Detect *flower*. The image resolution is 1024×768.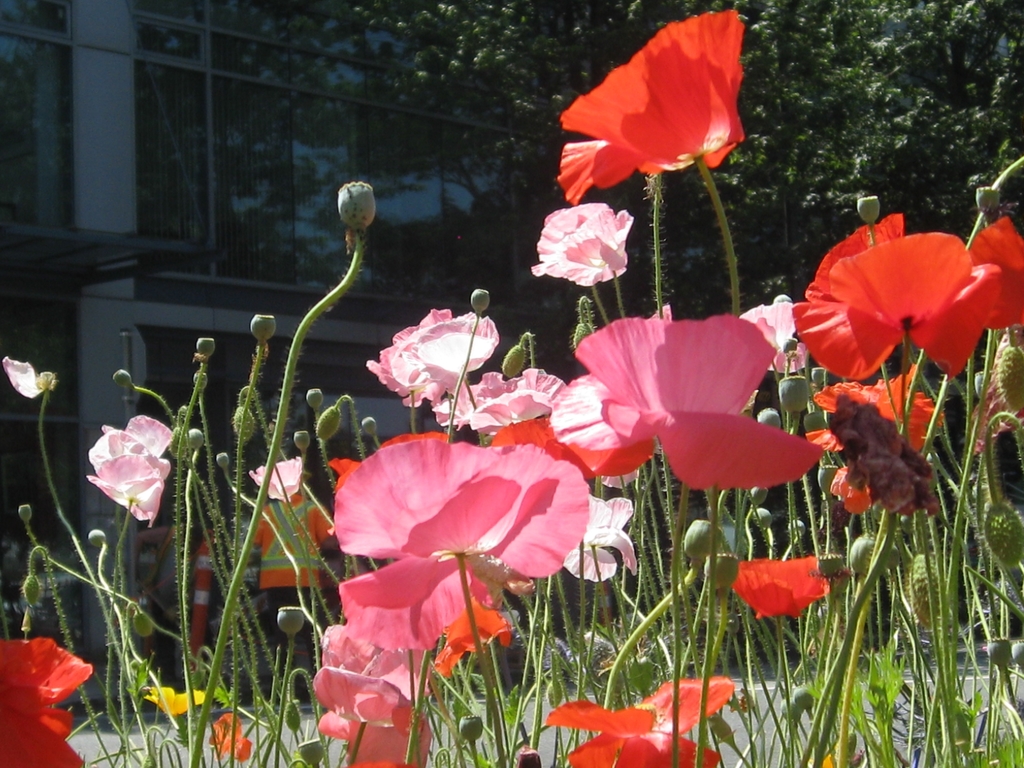
Rect(205, 712, 253, 759).
